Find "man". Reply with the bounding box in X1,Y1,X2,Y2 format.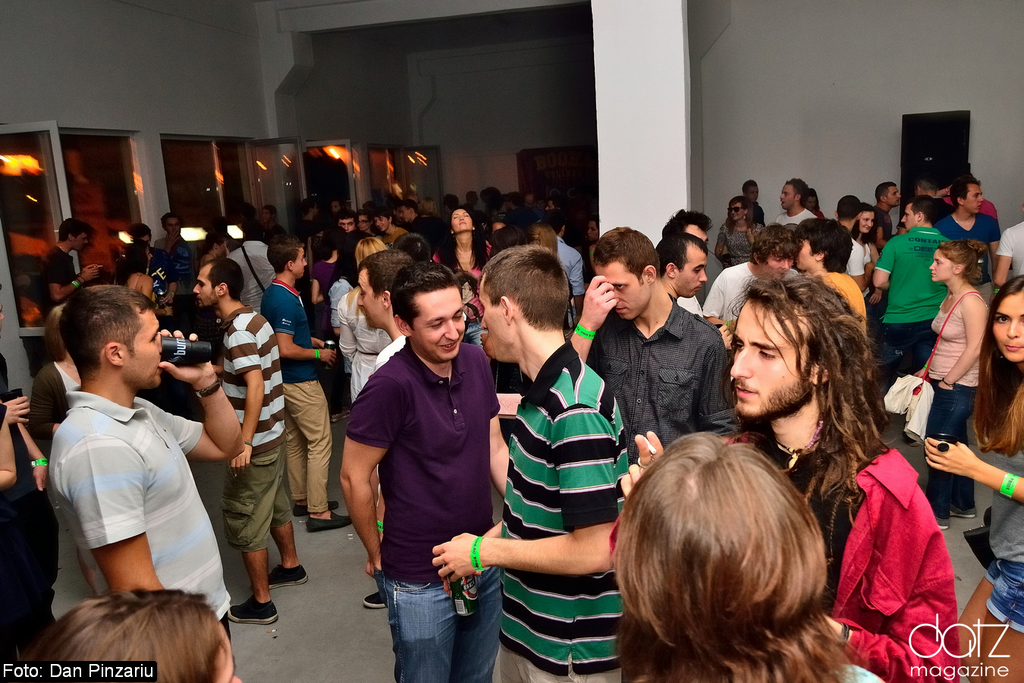
190,255,310,627.
